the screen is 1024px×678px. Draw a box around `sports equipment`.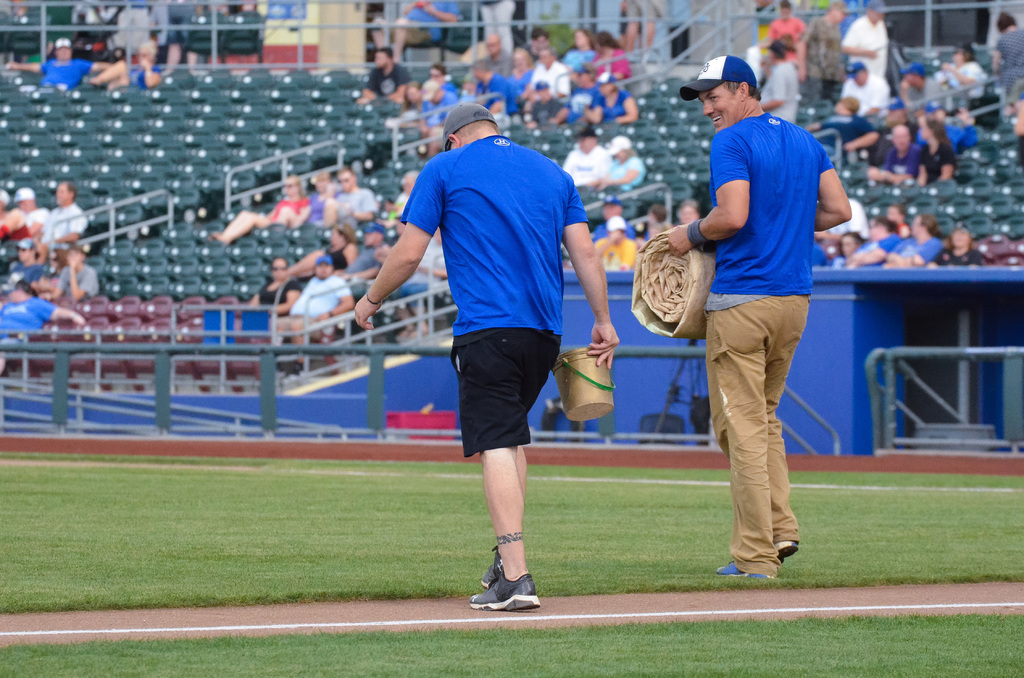
<box>466,562,542,612</box>.
